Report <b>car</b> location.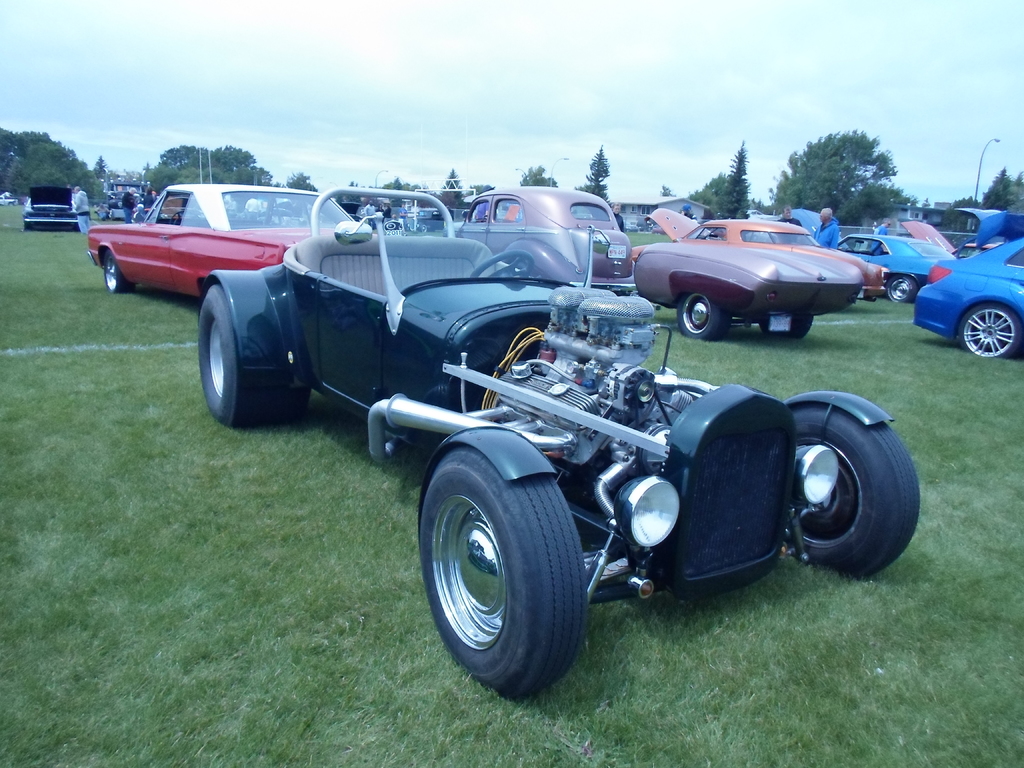
Report: select_region(618, 212, 876, 348).
